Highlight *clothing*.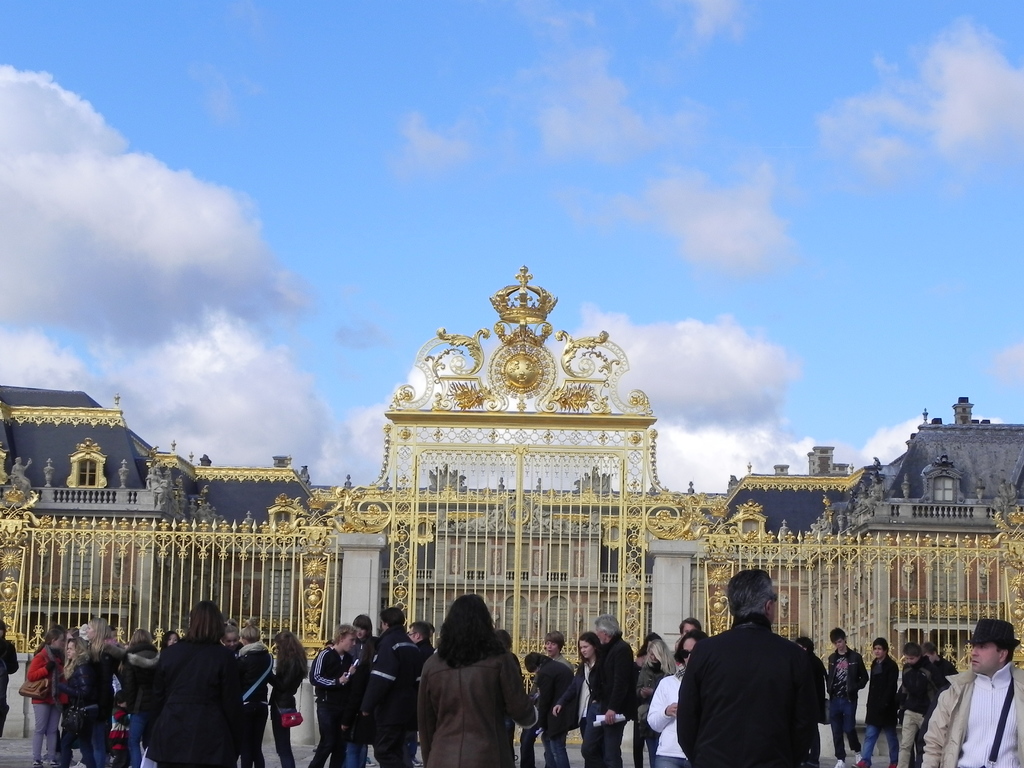
Highlighted region: {"x1": 678, "y1": 618, "x2": 820, "y2": 767}.
